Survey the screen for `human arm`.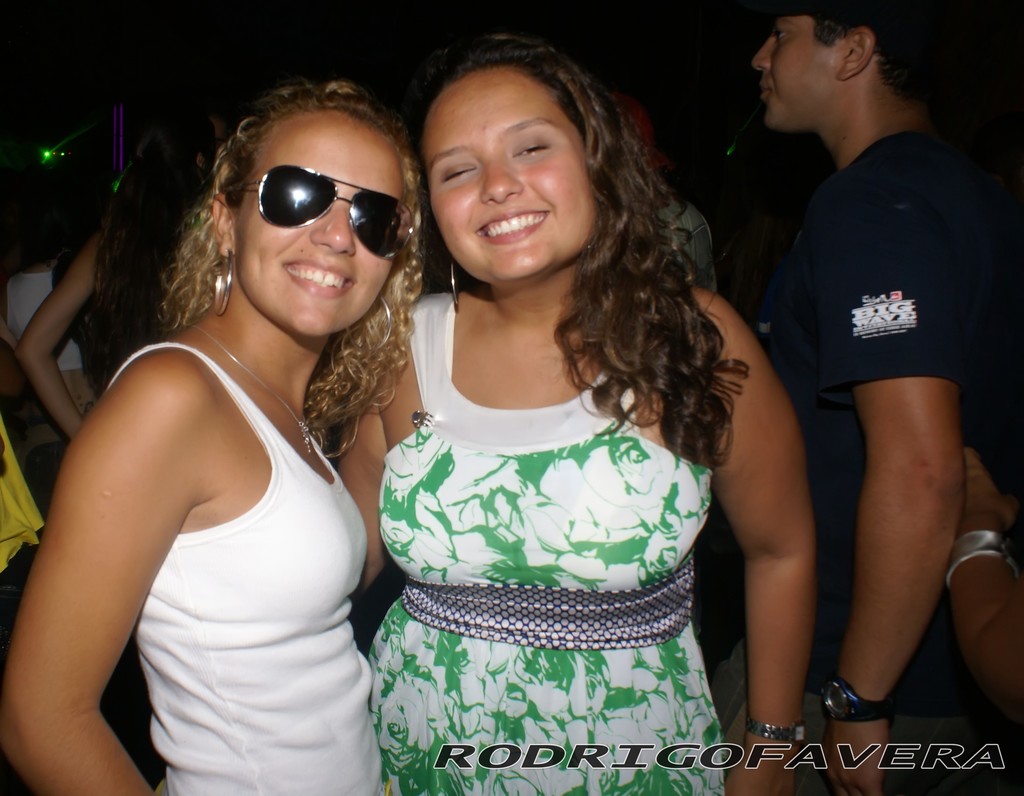
Survey found: (333,333,397,596).
